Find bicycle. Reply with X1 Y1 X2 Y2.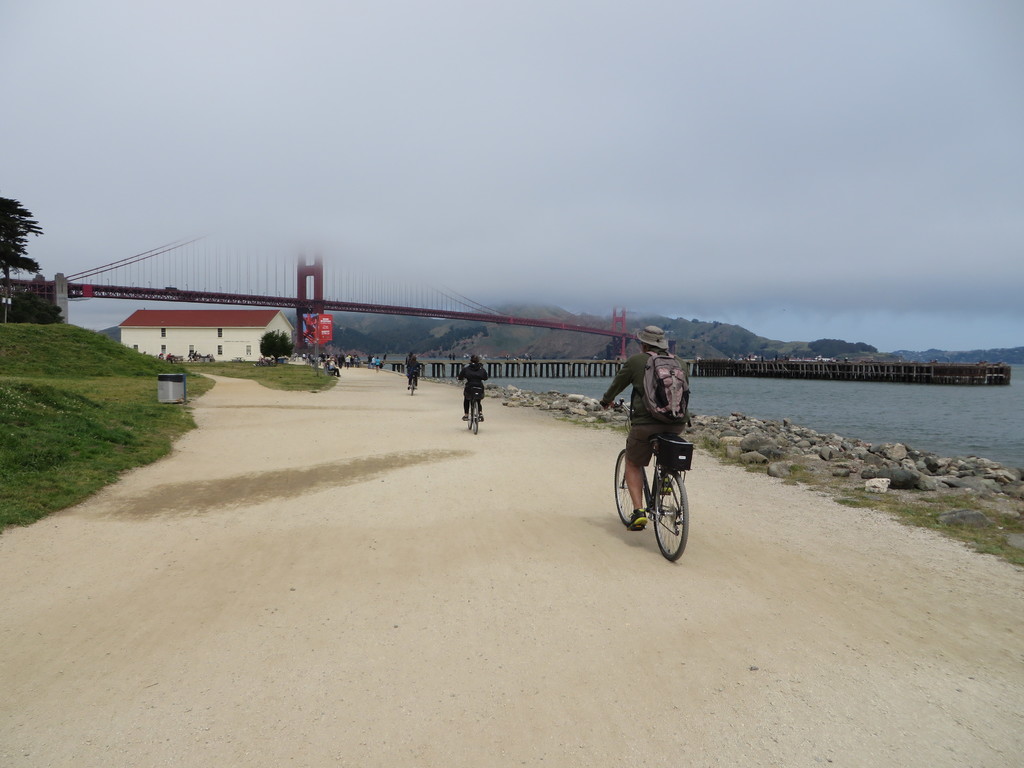
611 410 696 561.
